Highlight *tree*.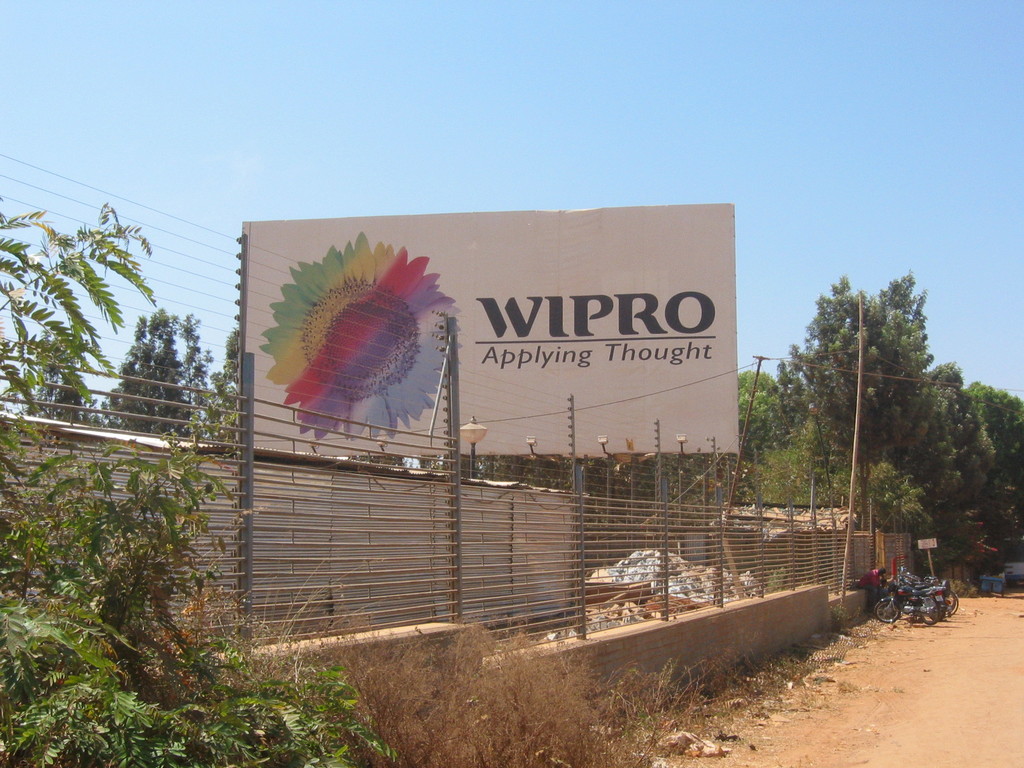
Highlighted region: 904/359/993/561.
